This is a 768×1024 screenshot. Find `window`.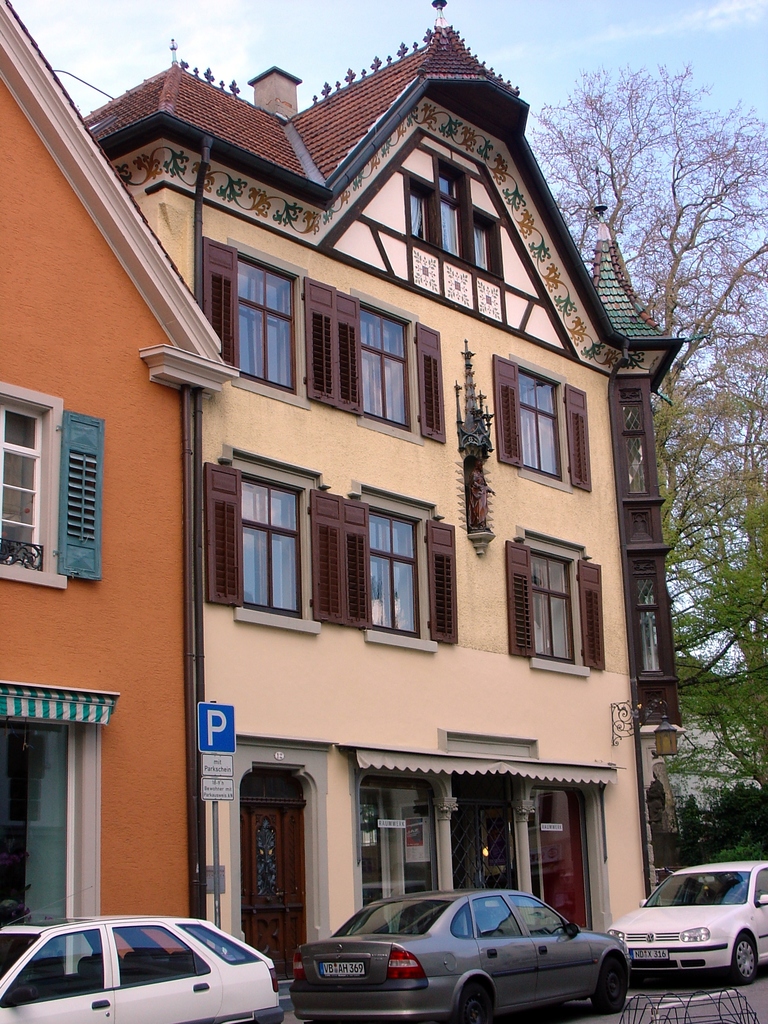
Bounding box: 406,152,502,281.
